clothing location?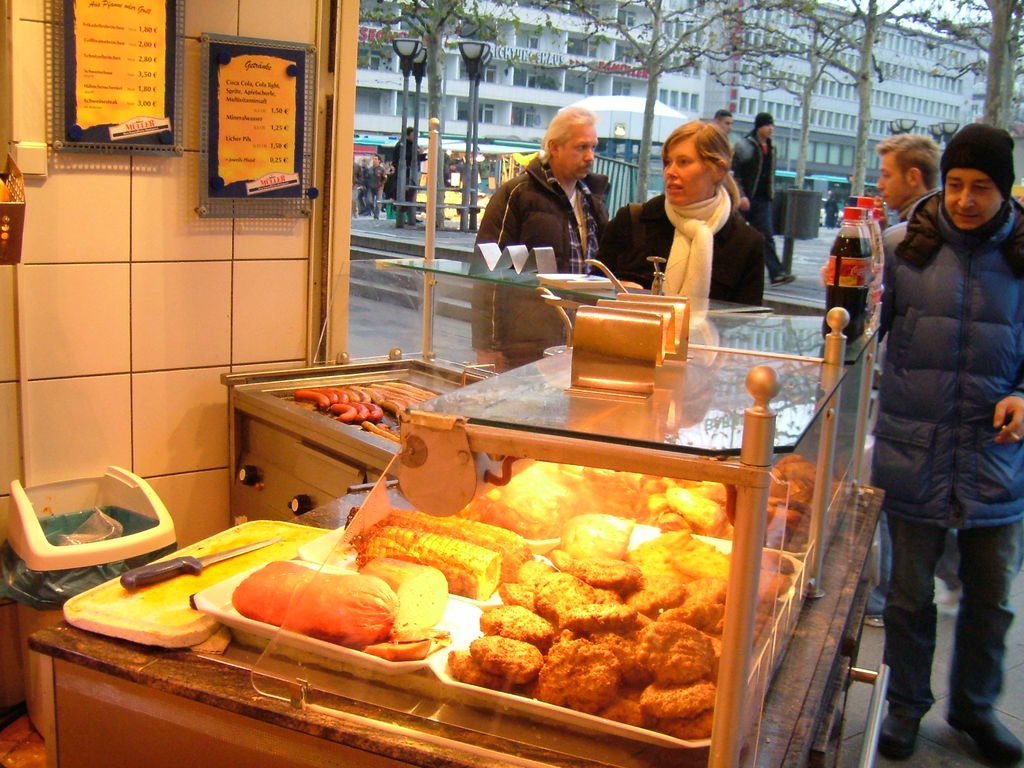
[left=351, top=163, right=362, bottom=212]
